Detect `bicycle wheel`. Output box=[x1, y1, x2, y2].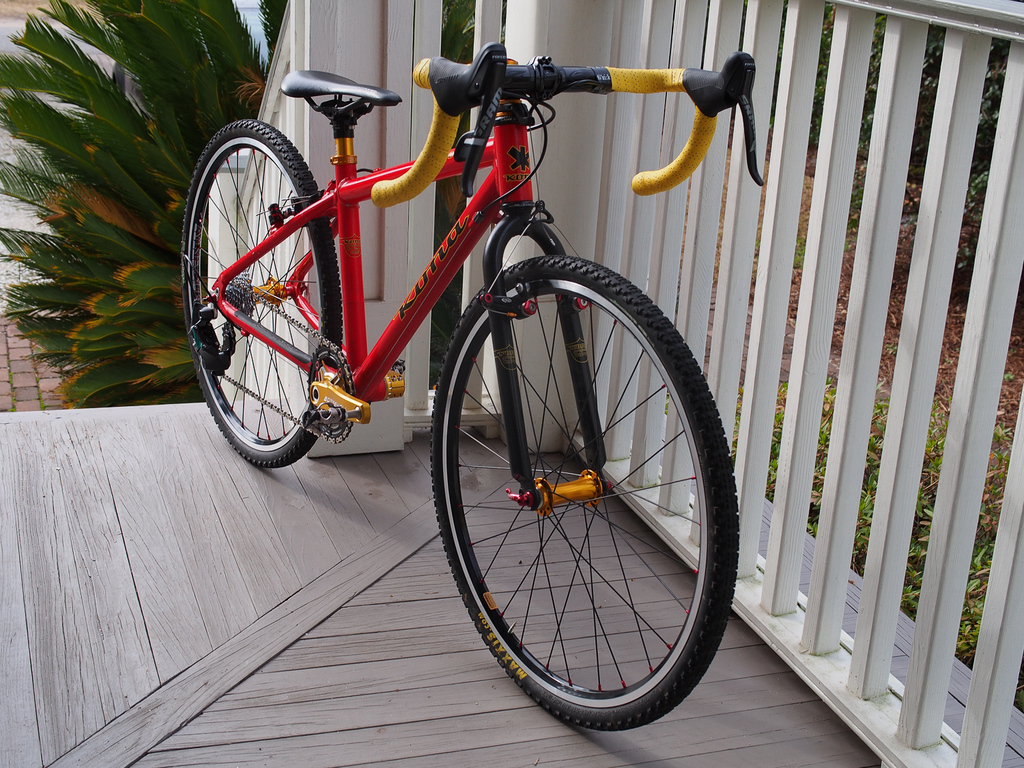
box=[177, 119, 344, 477].
